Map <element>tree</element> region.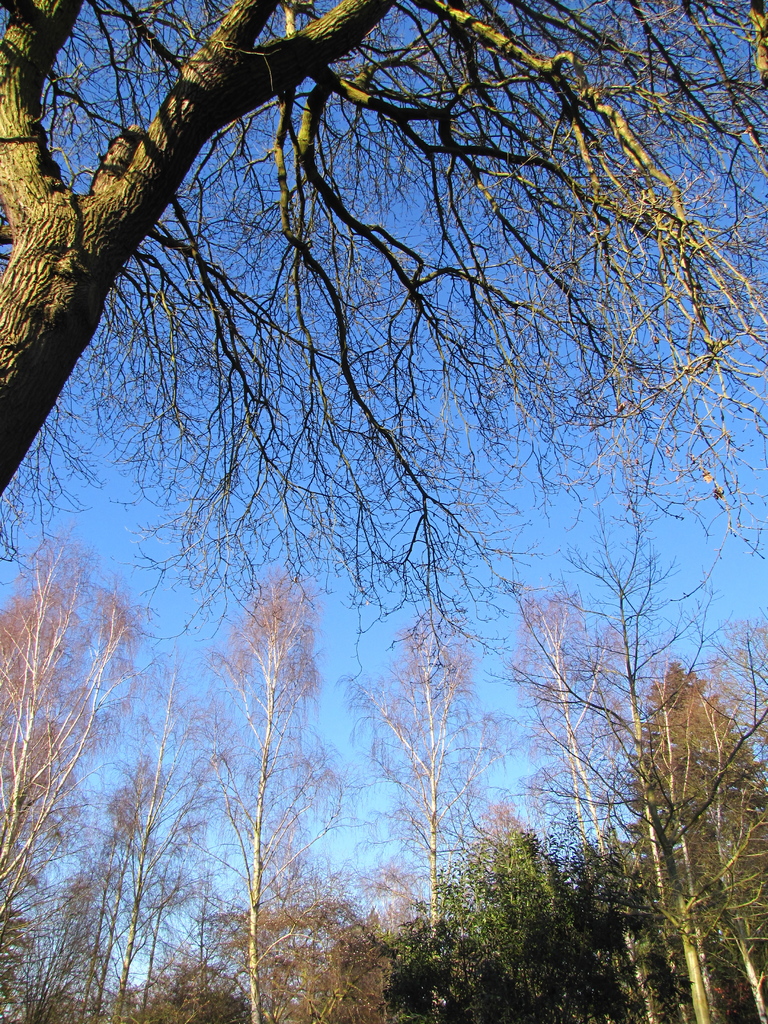
Mapped to x1=0 y1=0 x2=767 y2=672.
